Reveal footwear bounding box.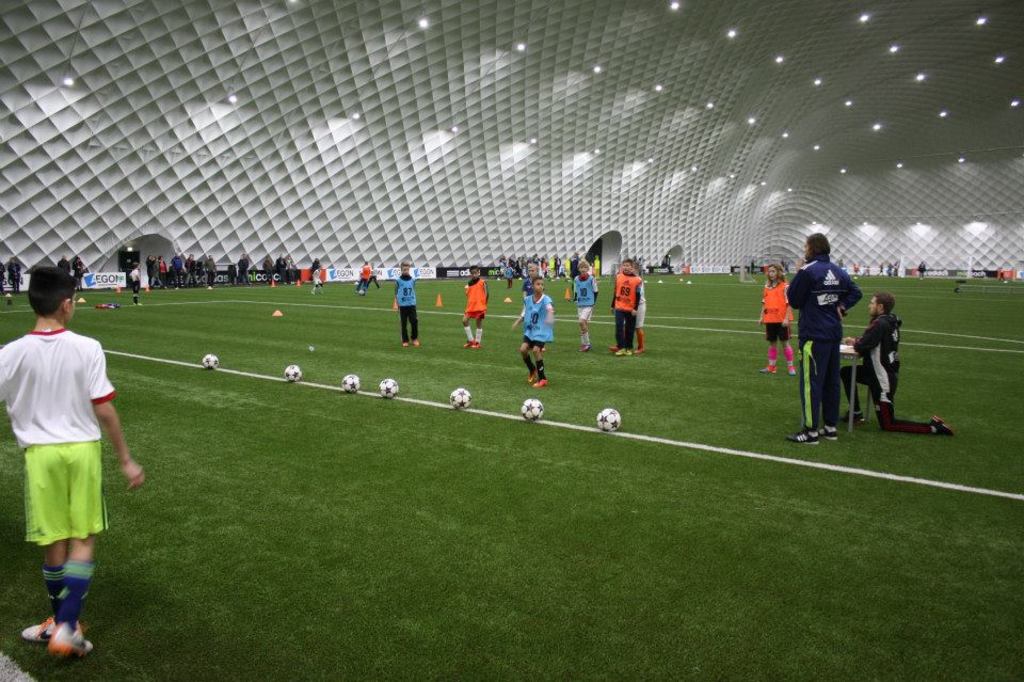
Revealed: l=787, t=365, r=800, b=379.
